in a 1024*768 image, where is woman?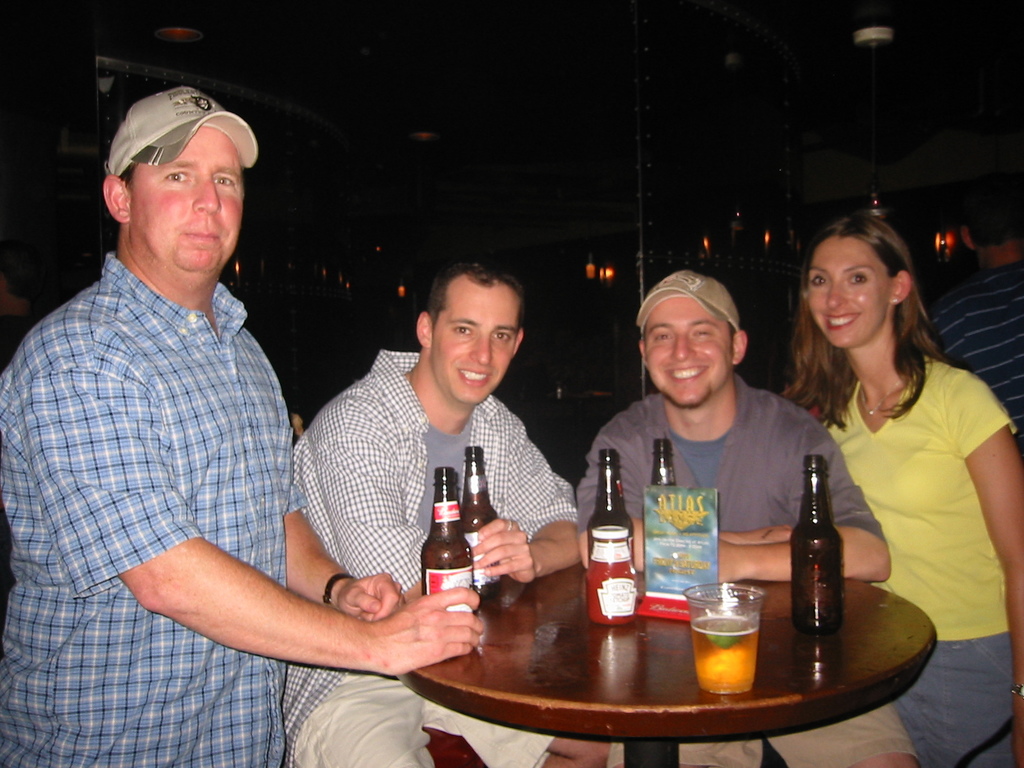
left=780, top=205, right=1023, bottom=767.
